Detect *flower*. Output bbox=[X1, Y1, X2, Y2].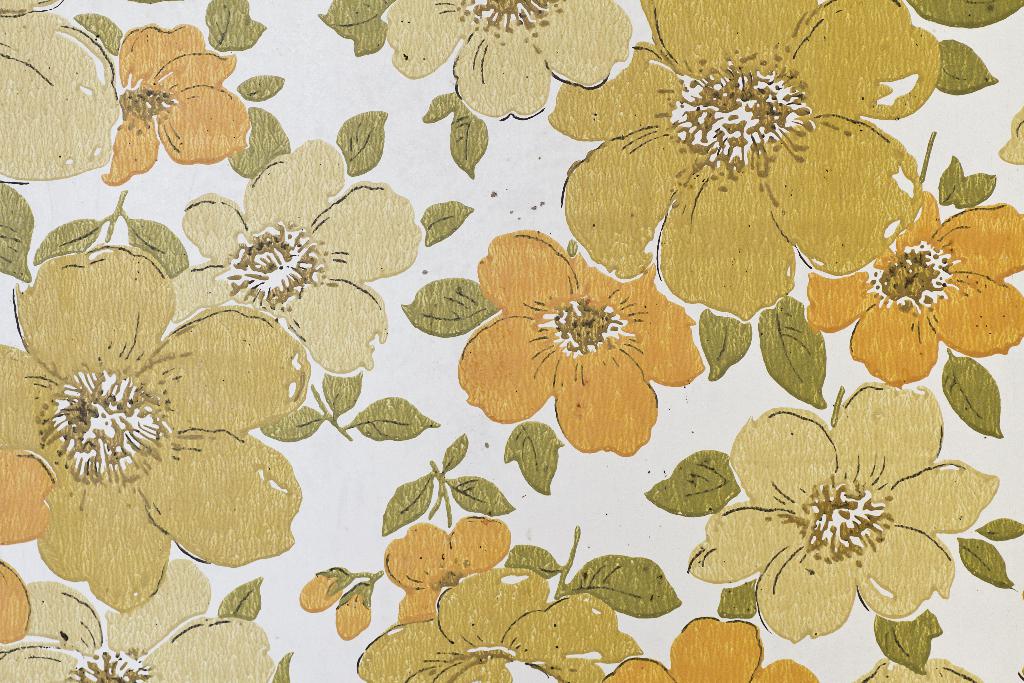
bbox=[803, 187, 1023, 387].
